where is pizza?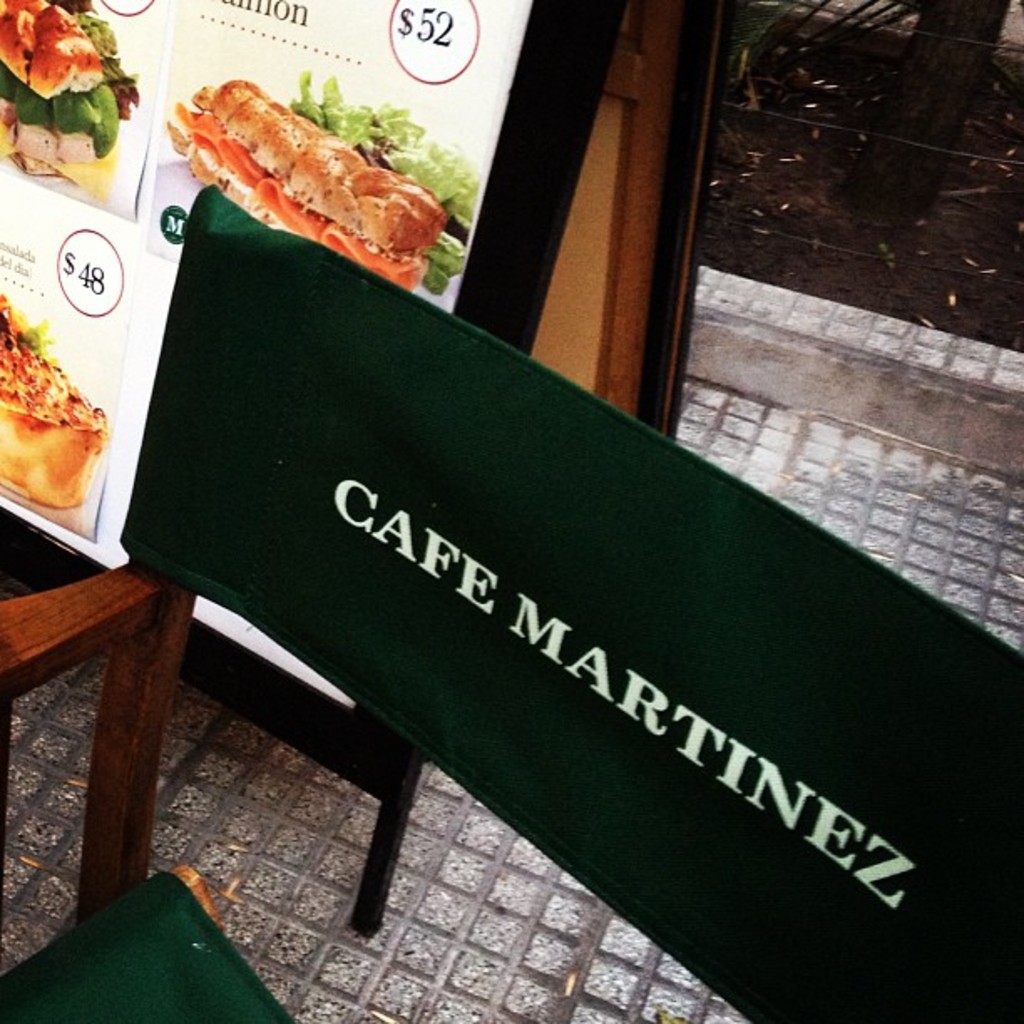
(139,67,484,276).
